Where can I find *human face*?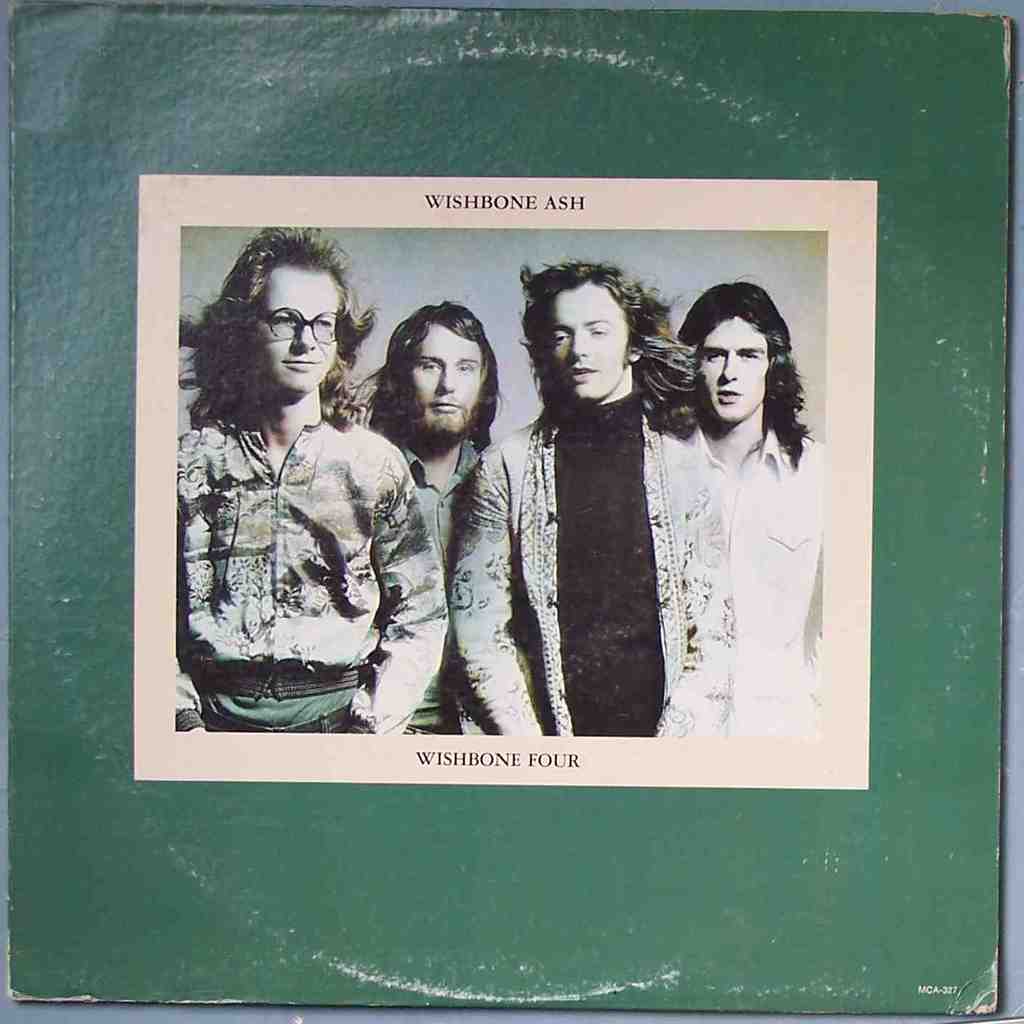
You can find it at bbox=[556, 282, 632, 403].
